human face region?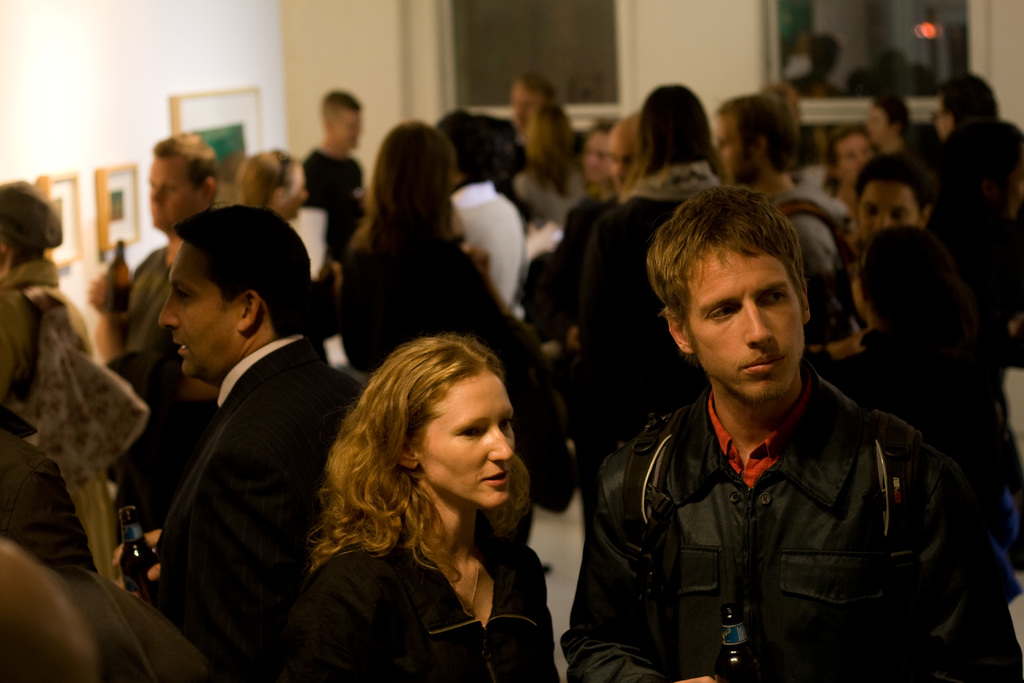
Rect(691, 238, 814, 389)
